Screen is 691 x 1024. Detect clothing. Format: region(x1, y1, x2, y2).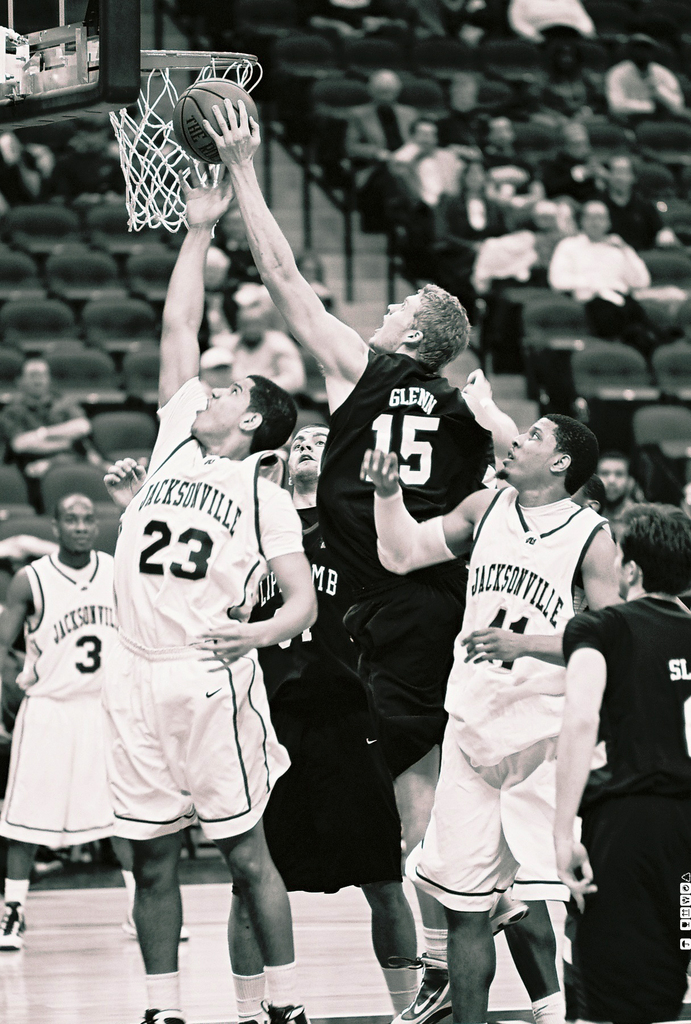
region(326, 351, 479, 607).
